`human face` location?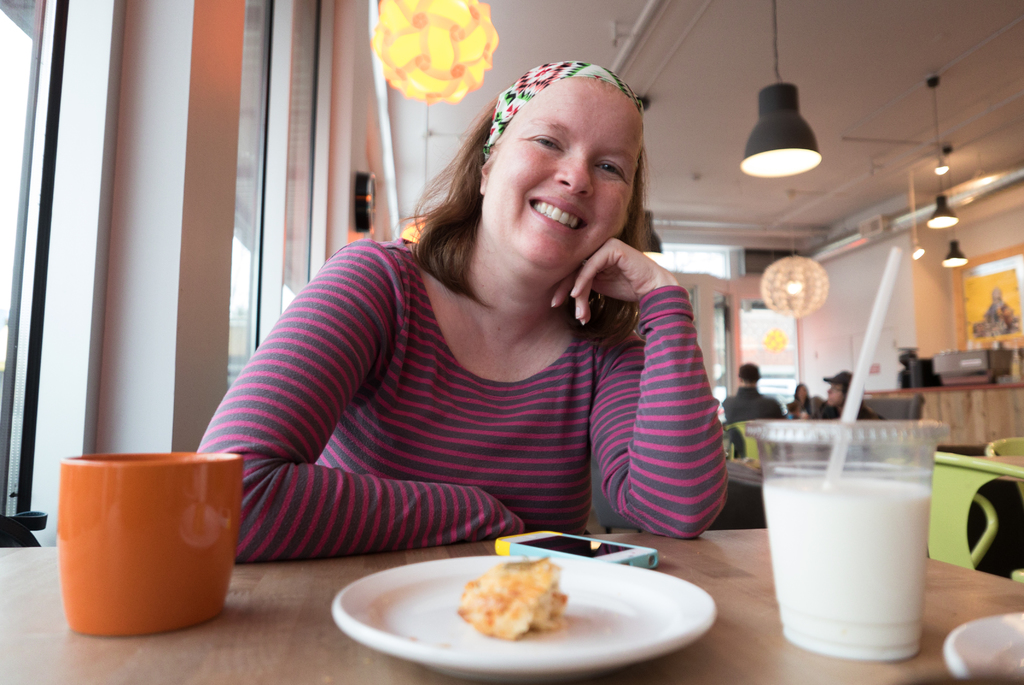
region(483, 76, 639, 269)
